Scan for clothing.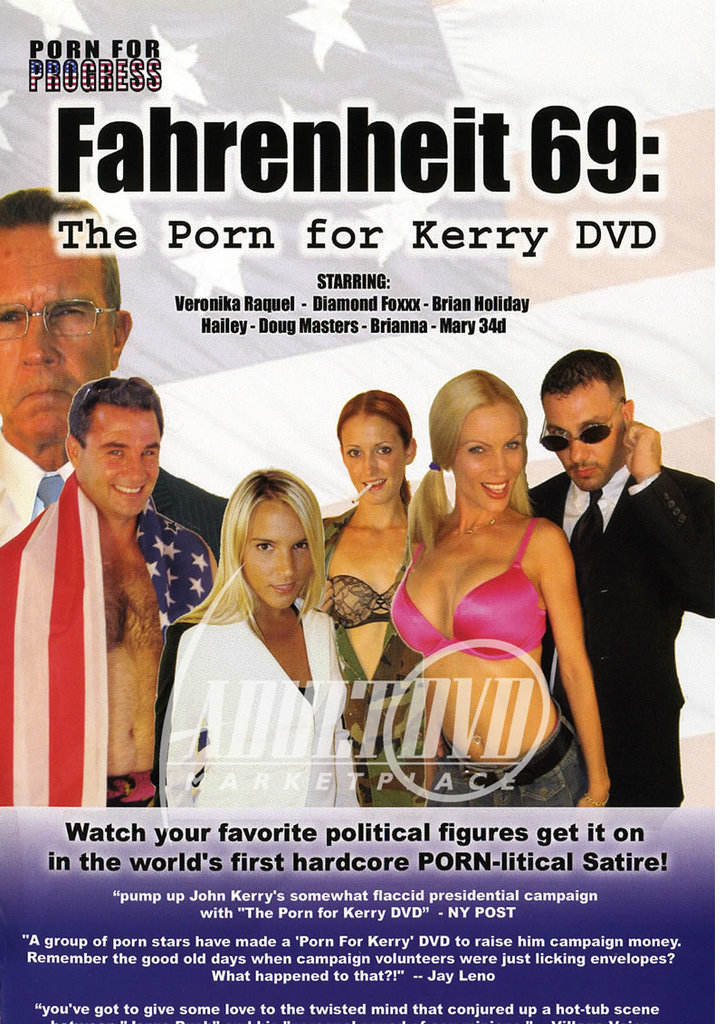
Scan result: 0 480 221 825.
